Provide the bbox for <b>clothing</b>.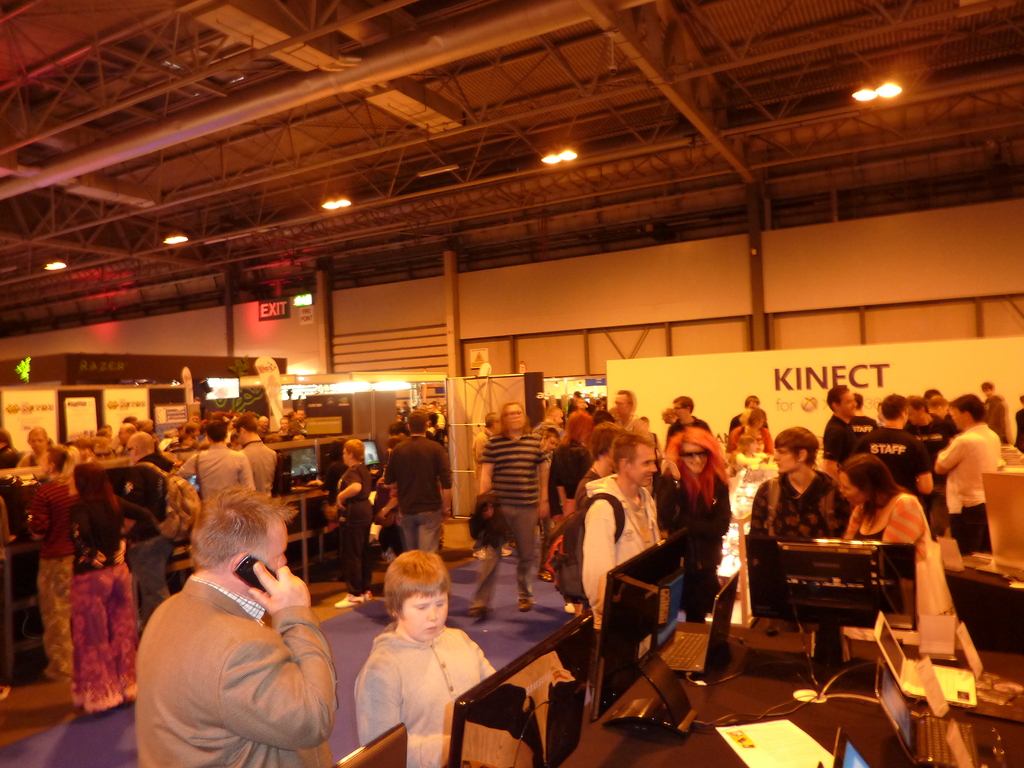
(x1=748, y1=465, x2=854, y2=540).
